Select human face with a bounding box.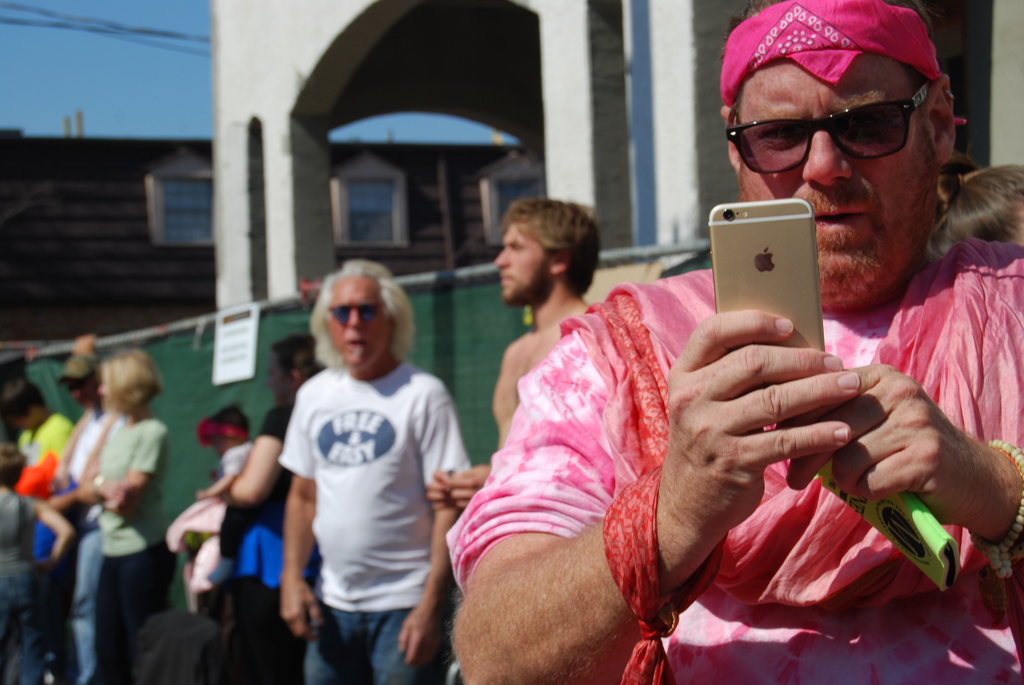
(740, 47, 944, 307).
